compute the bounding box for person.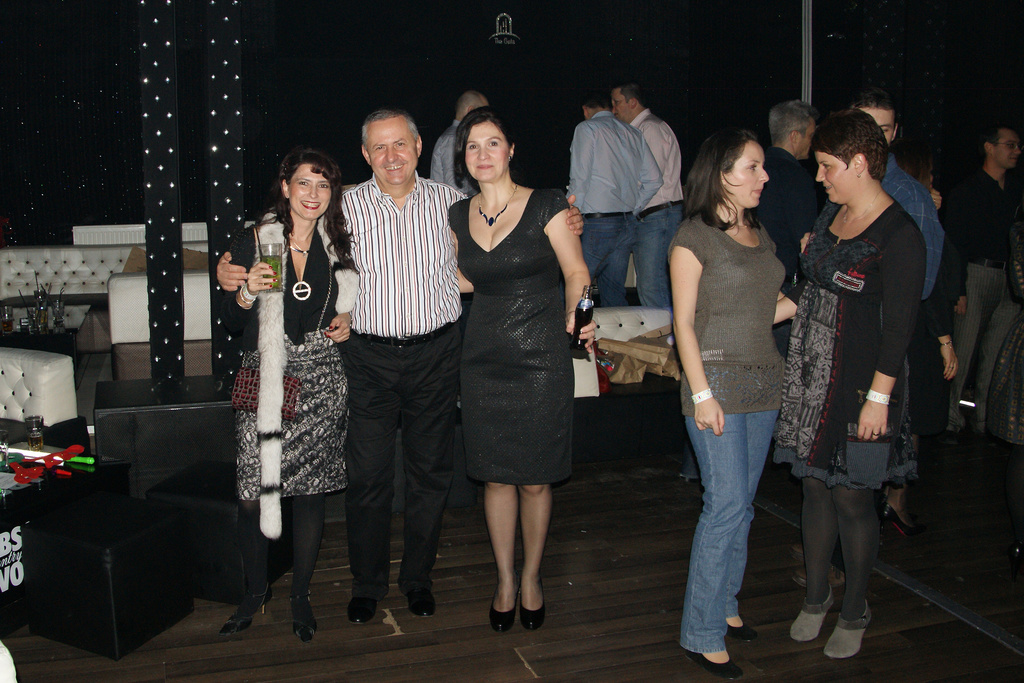
988, 234, 1023, 456.
